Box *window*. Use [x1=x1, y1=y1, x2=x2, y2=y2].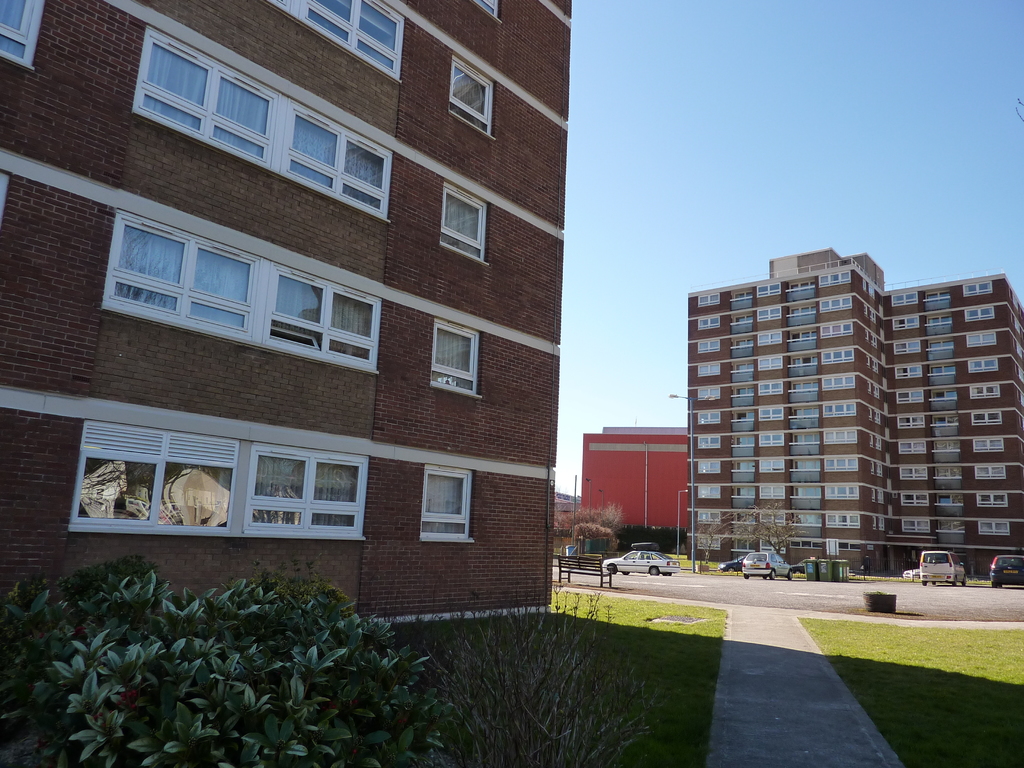
[x1=427, y1=465, x2=473, y2=541].
